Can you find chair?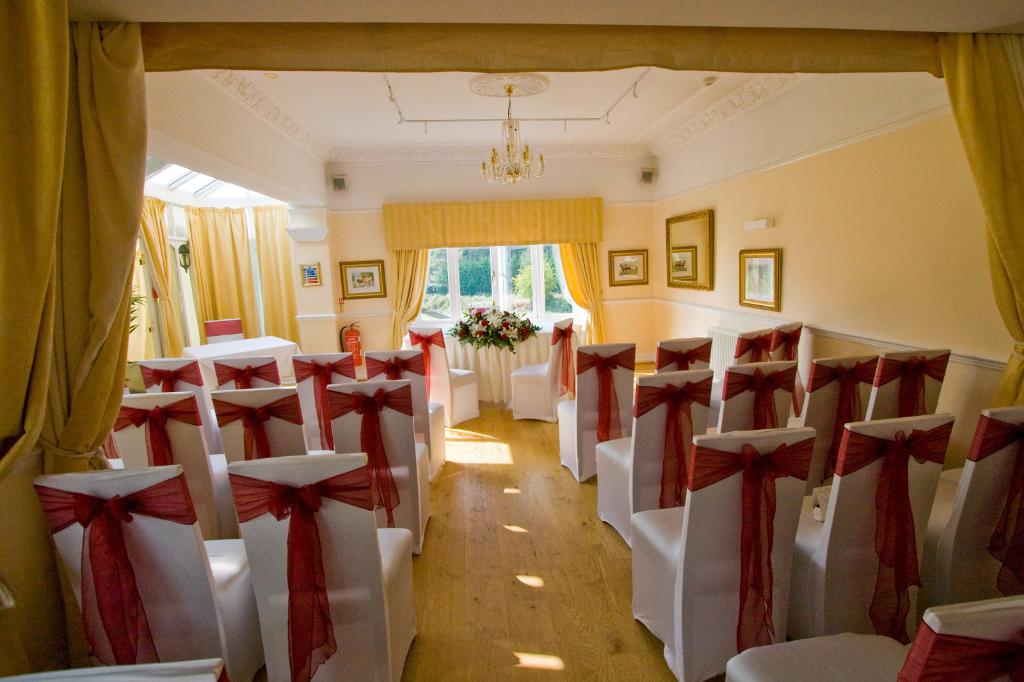
Yes, bounding box: 786 355 881 486.
